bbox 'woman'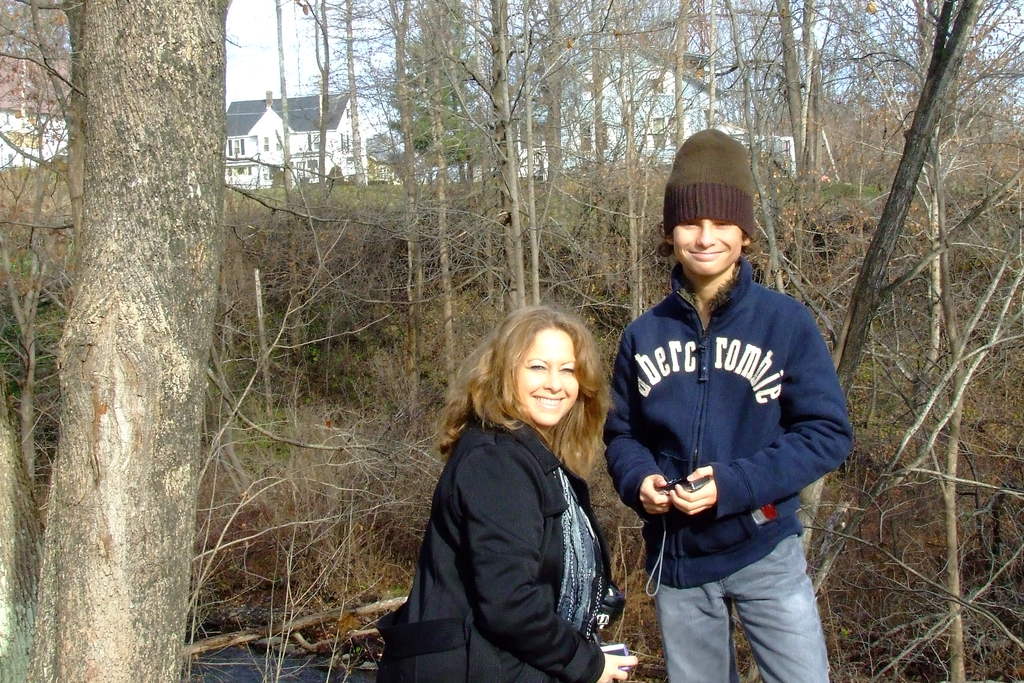
Rect(394, 297, 643, 682)
